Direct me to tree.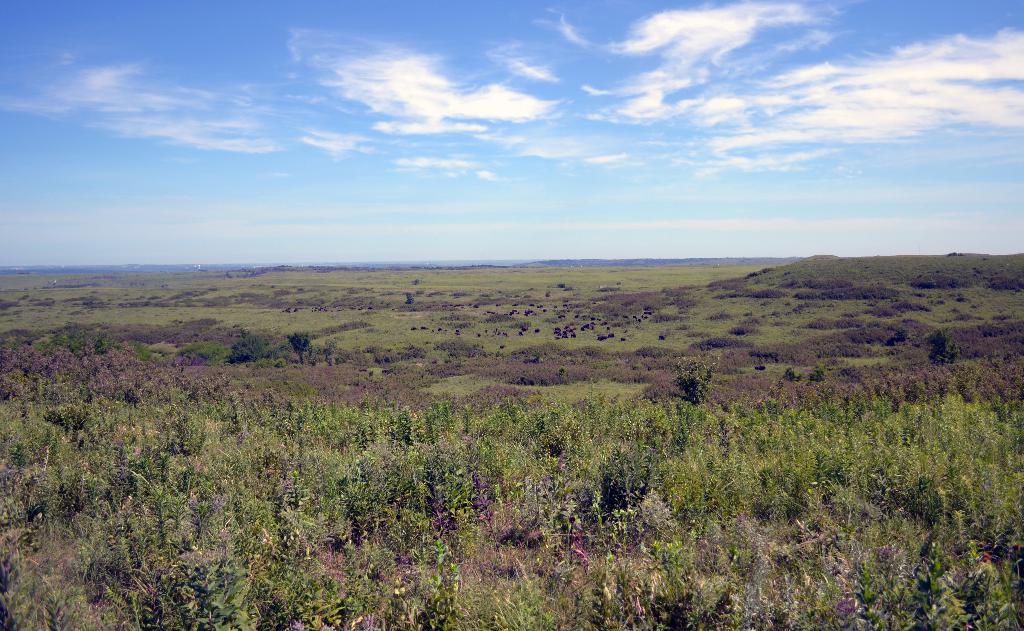
Direction: x1=285, y1=327, x2=308, y2=361.
